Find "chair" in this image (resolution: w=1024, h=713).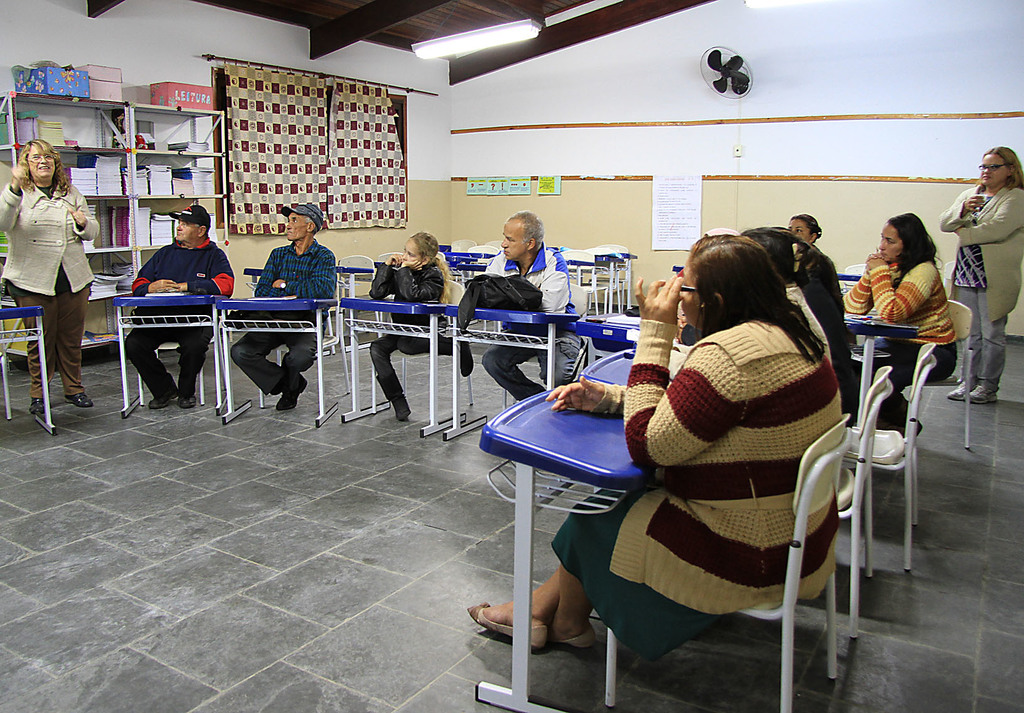
[left=561, top=245, right=598, bottom=318].
